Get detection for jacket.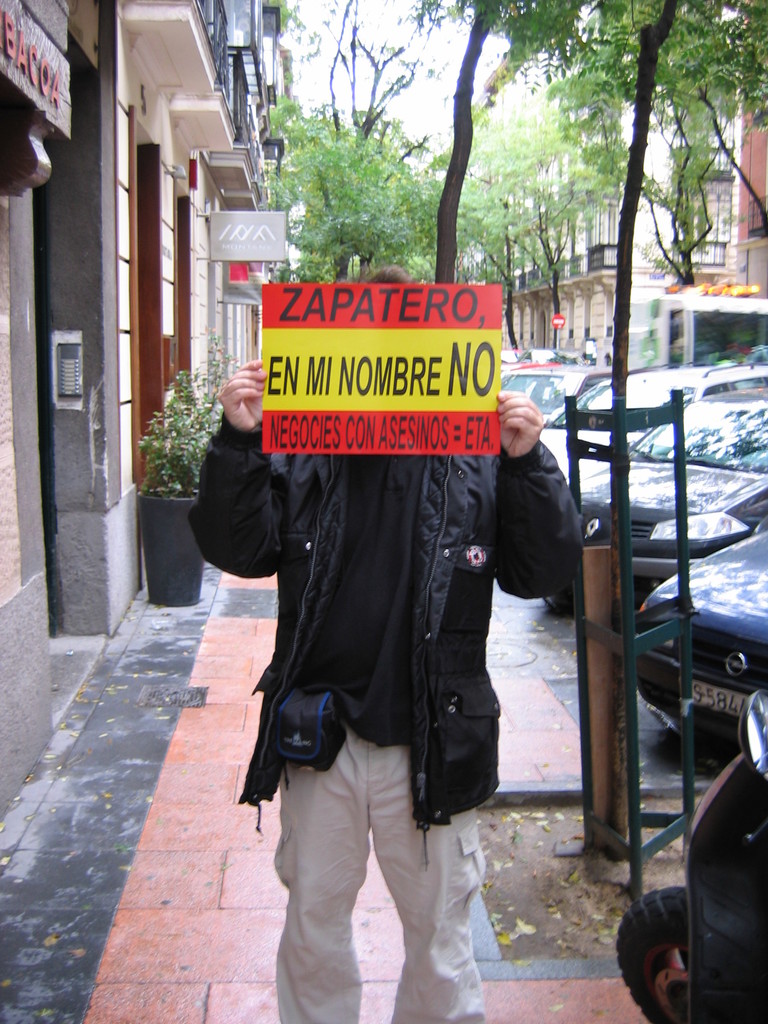
Detection: locate(188, 413, 585, 872).
